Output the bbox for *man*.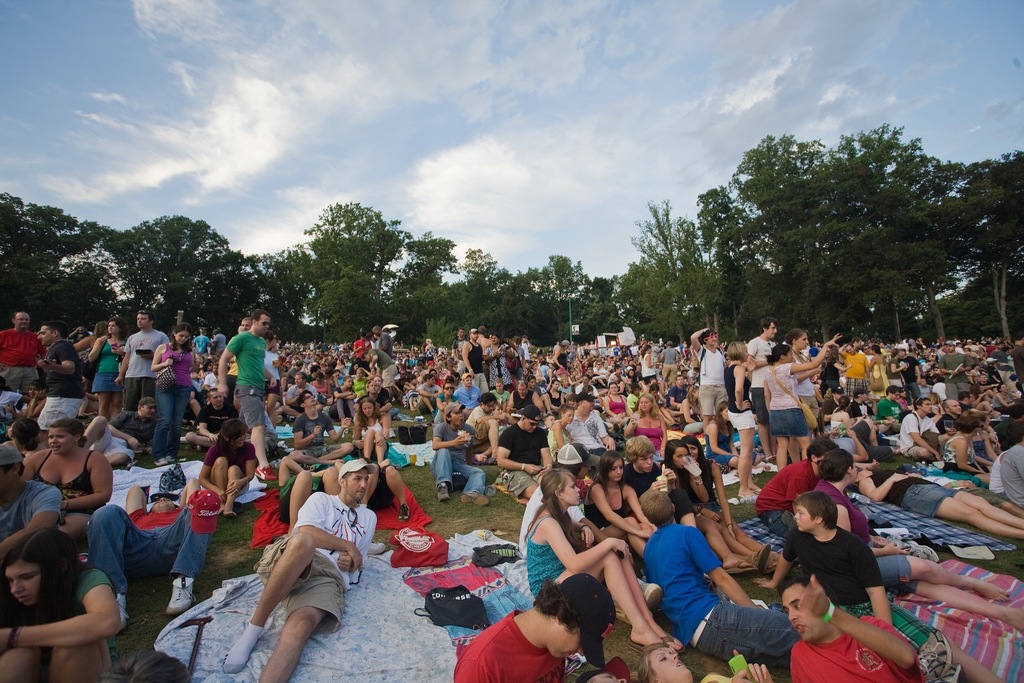
[x1=239, y1=317, x2=253, y2=333].
